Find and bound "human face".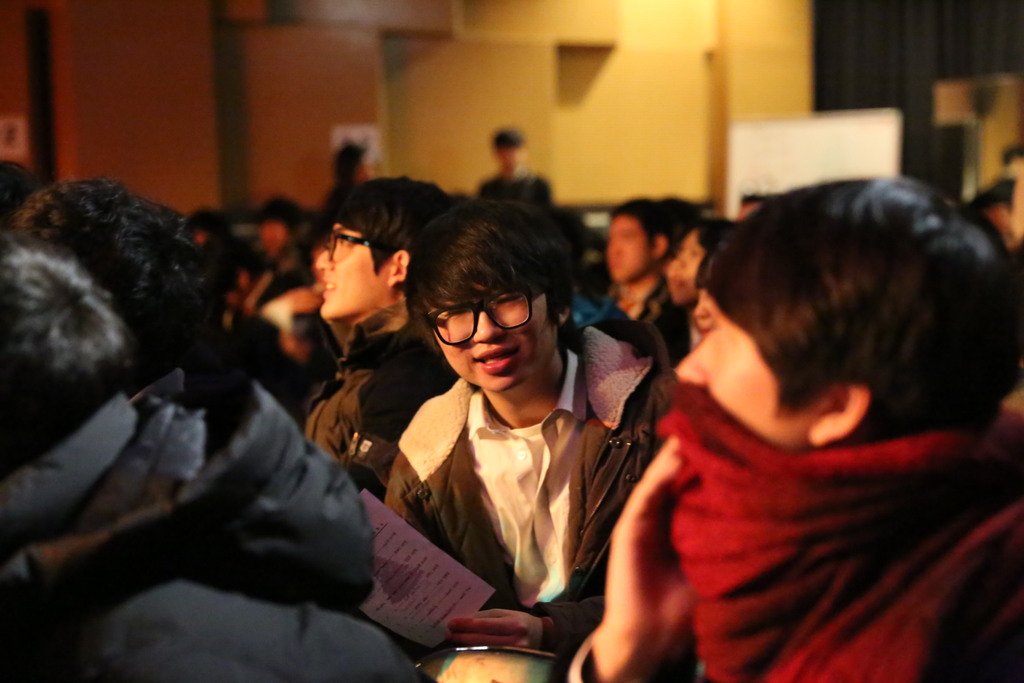
Bound: BBox(314, 224, 388, 323).
